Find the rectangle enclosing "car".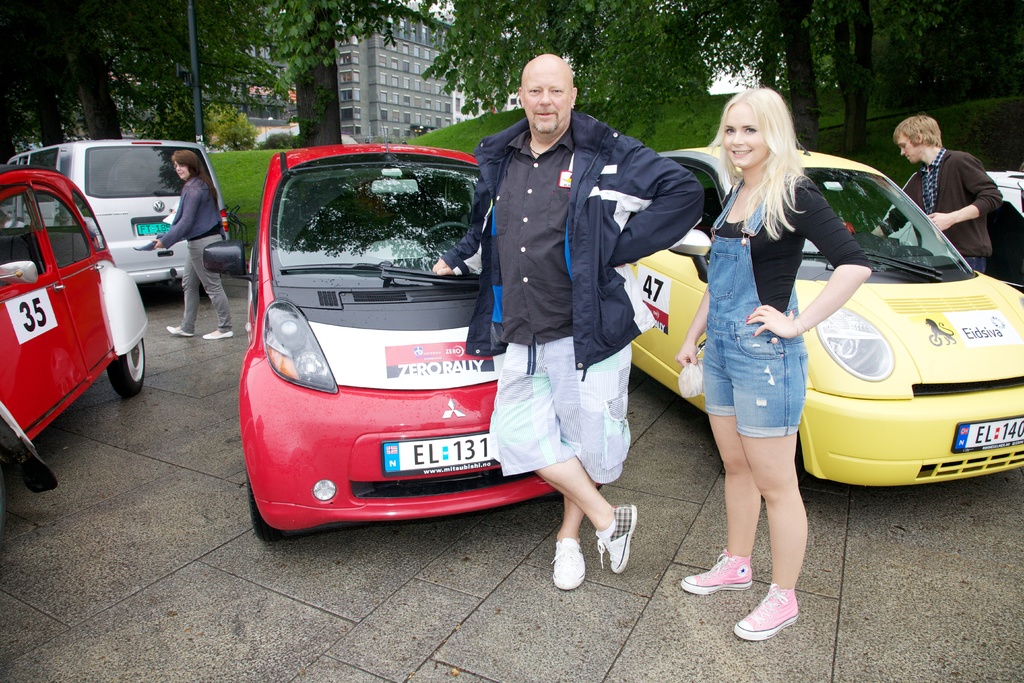
x1=0, y1=160, x2=153, y2=470.
